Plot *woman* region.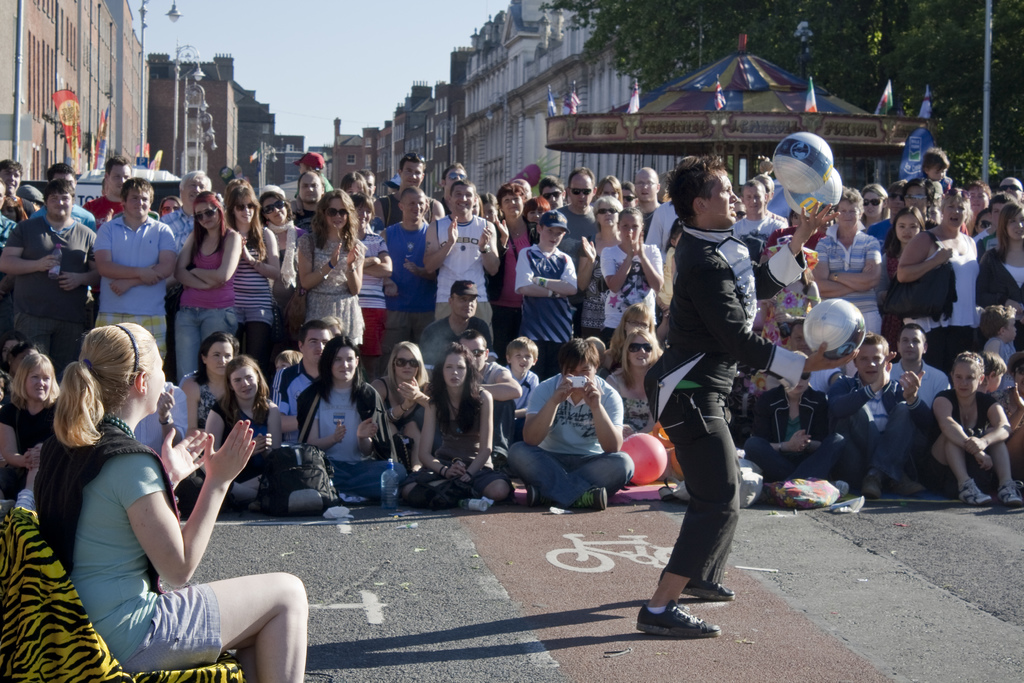
Plotted at pyautogui.locateOnScreen(198, 351, 282, 513).
